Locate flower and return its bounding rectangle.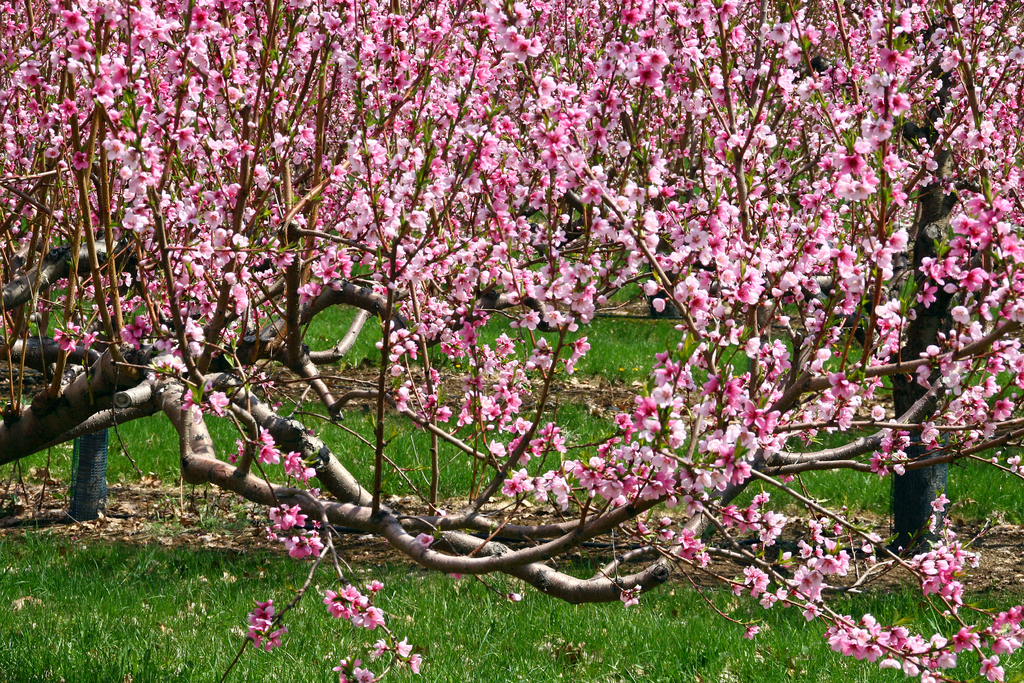
BBox(618, 583, 642, 609).
